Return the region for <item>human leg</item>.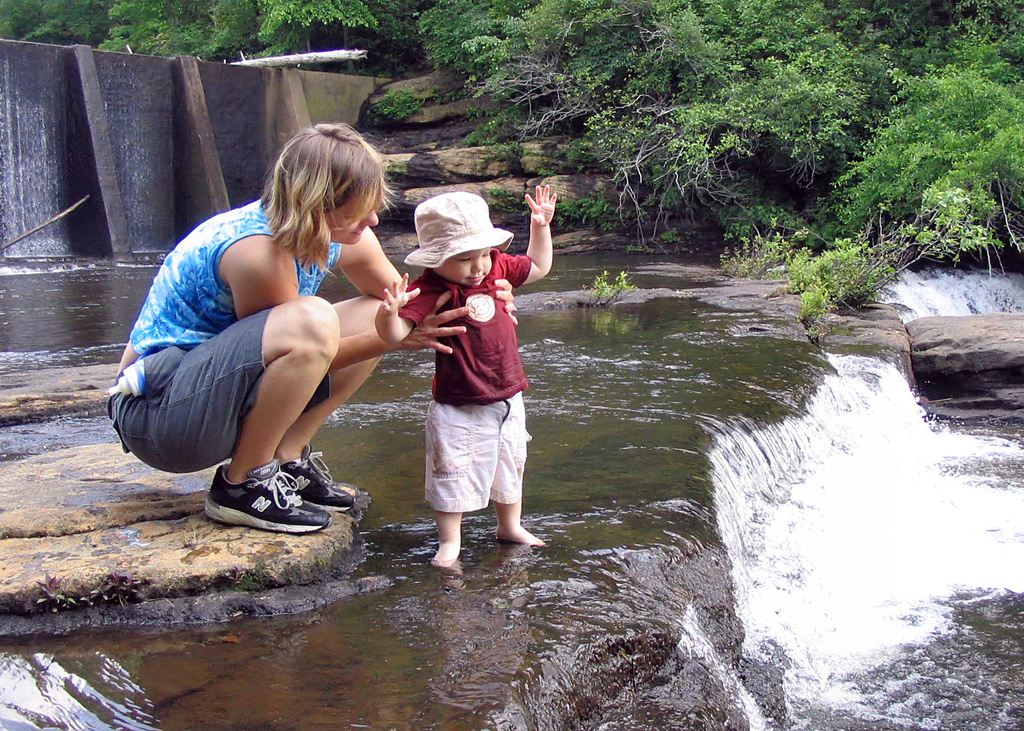
locate(497, 382, 546, 544).
